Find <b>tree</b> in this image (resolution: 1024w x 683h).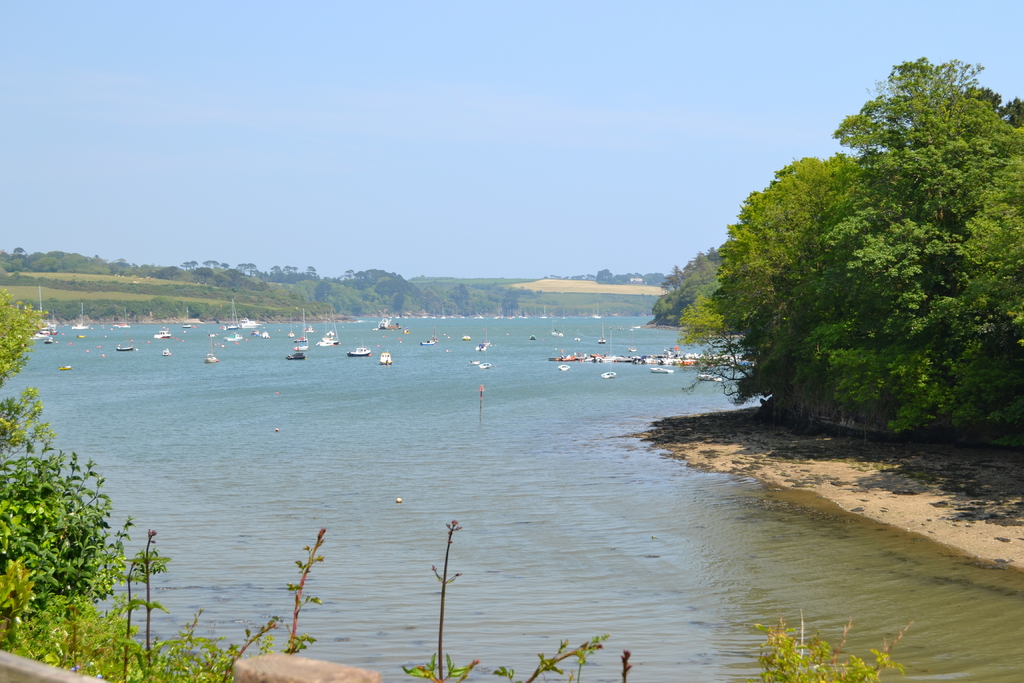
0:287:38:379.
